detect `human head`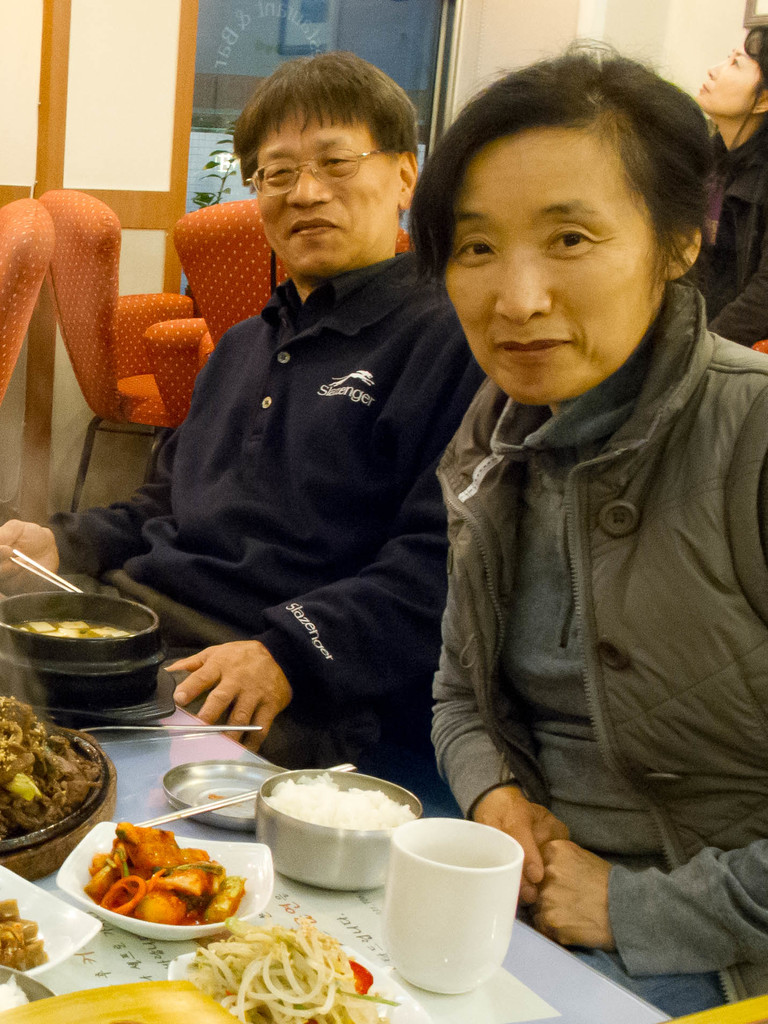
left=224, top=44, right=427, bottom=278
